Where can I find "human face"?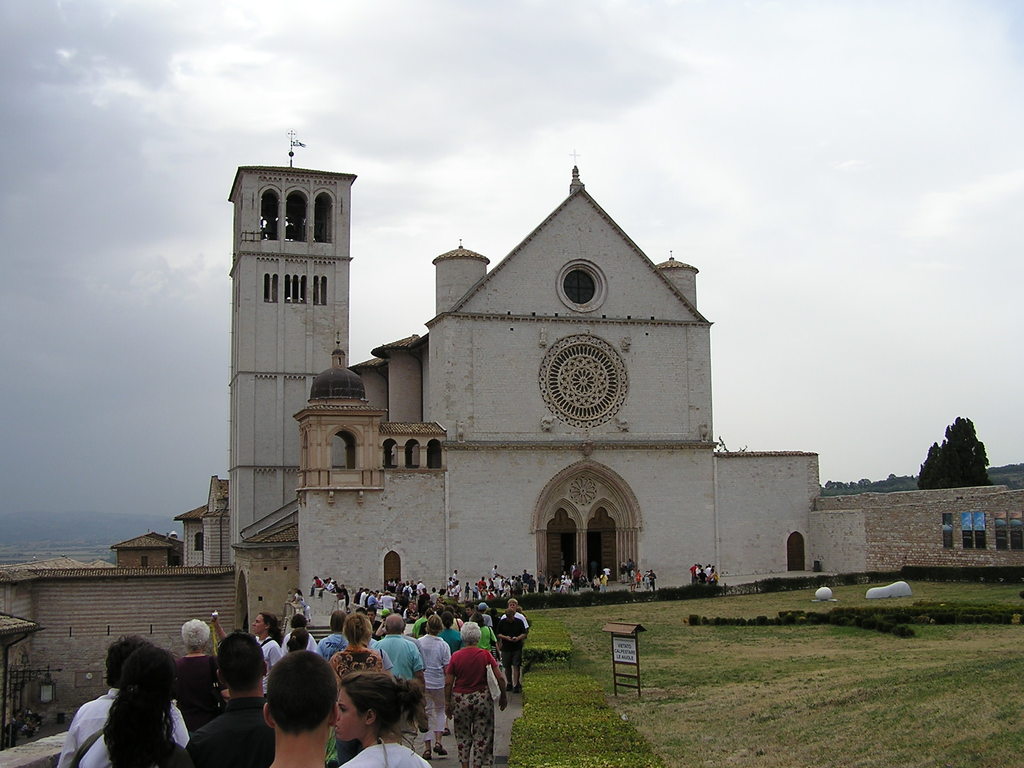
You can find it at {"x1": 250, "y1": 614, "x2": 266, "y2": 636}.
